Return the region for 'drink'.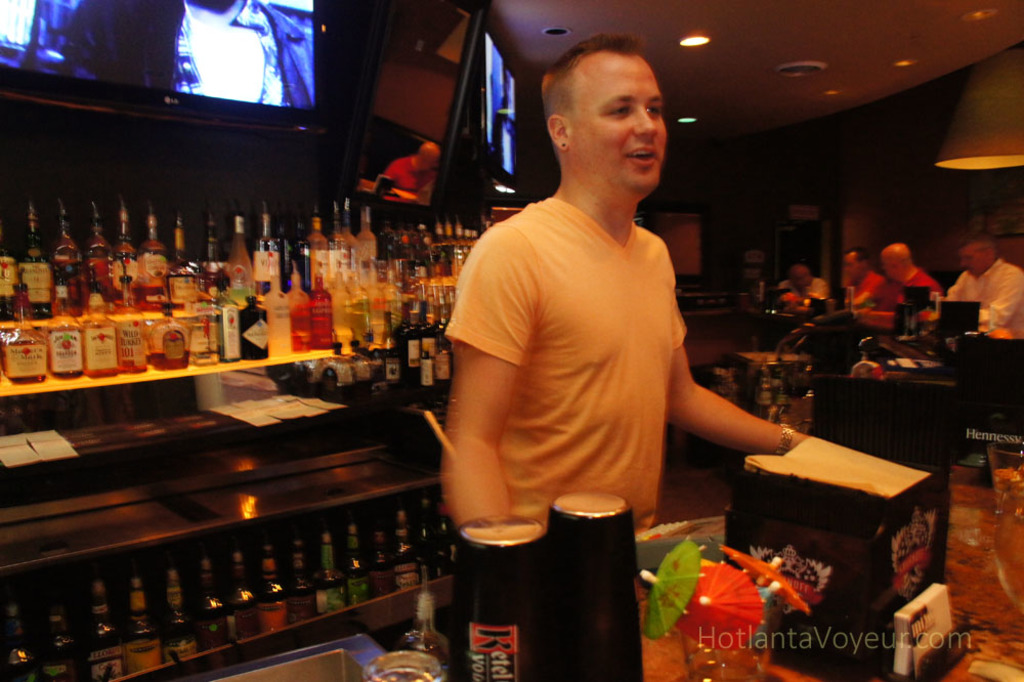
pyautogui.locateOnScreen(117, 318, 152, 374).
